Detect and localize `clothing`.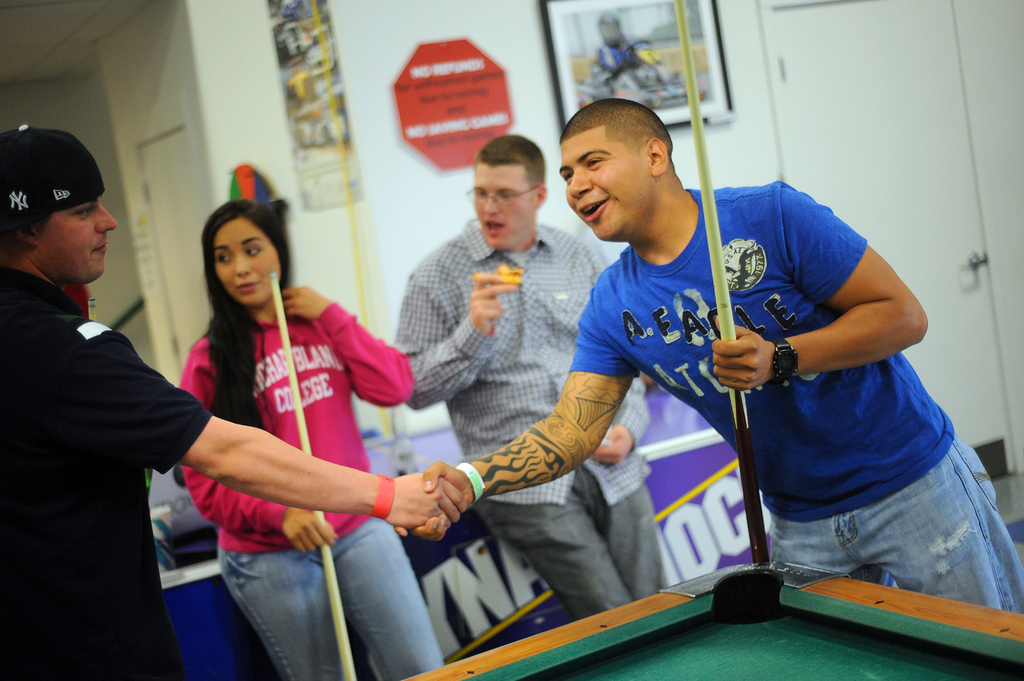
Localized at [left=376, top=218, right=689, bottom=623].
